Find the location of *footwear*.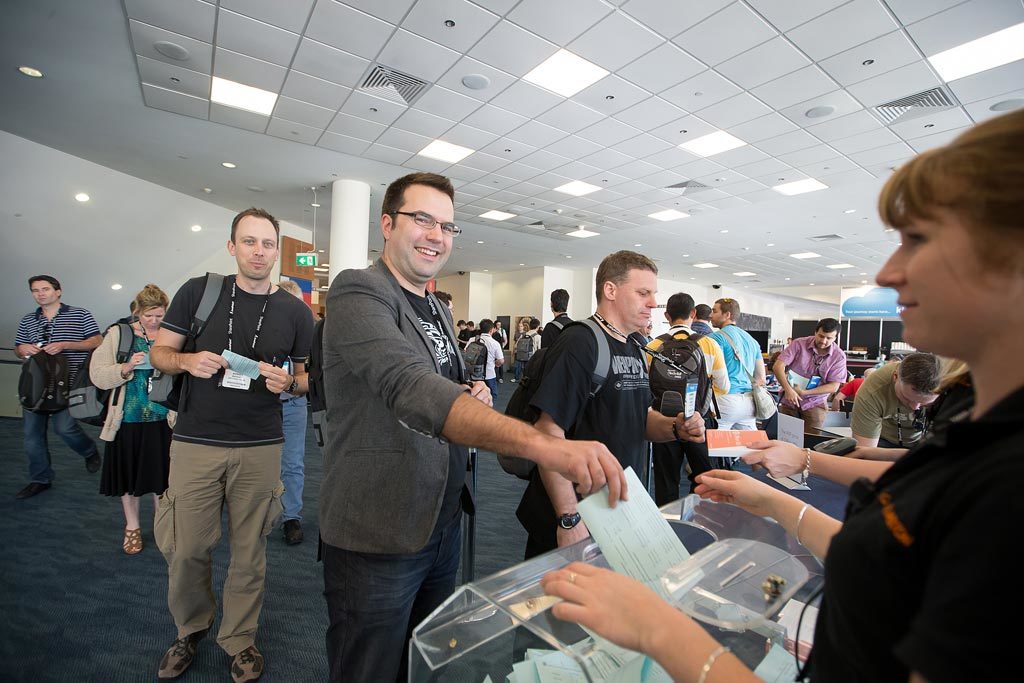
Location: 153,626,217,677.
